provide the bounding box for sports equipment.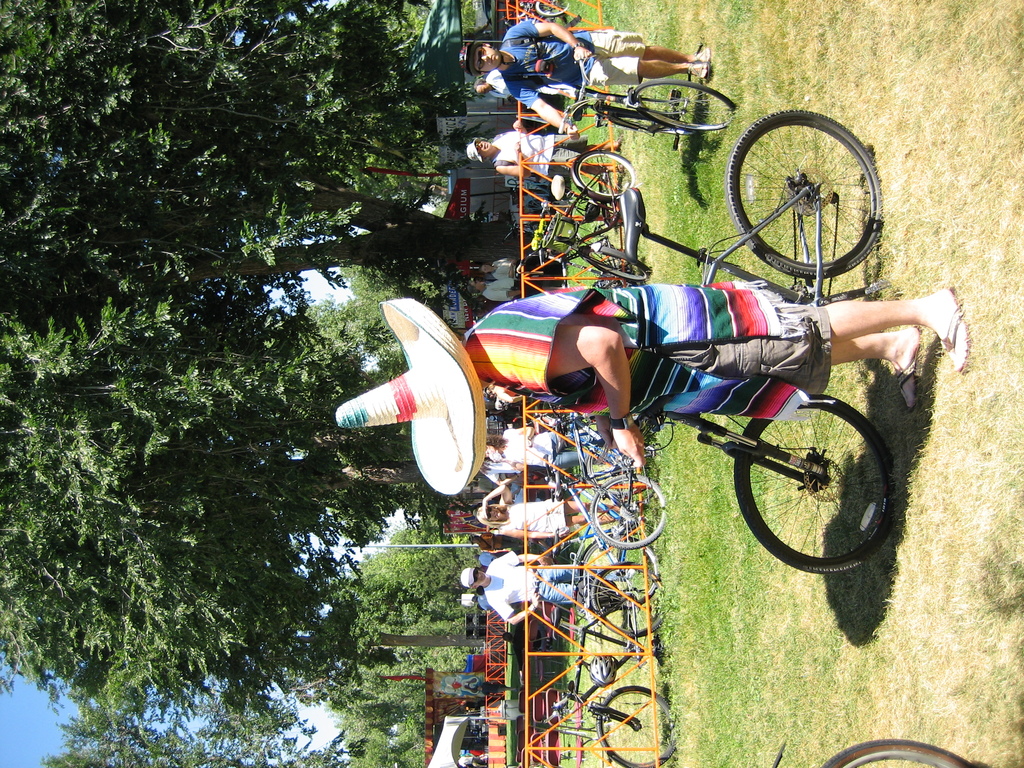
pyautogui.locateOnScreen(584, 106, 888, 578).
